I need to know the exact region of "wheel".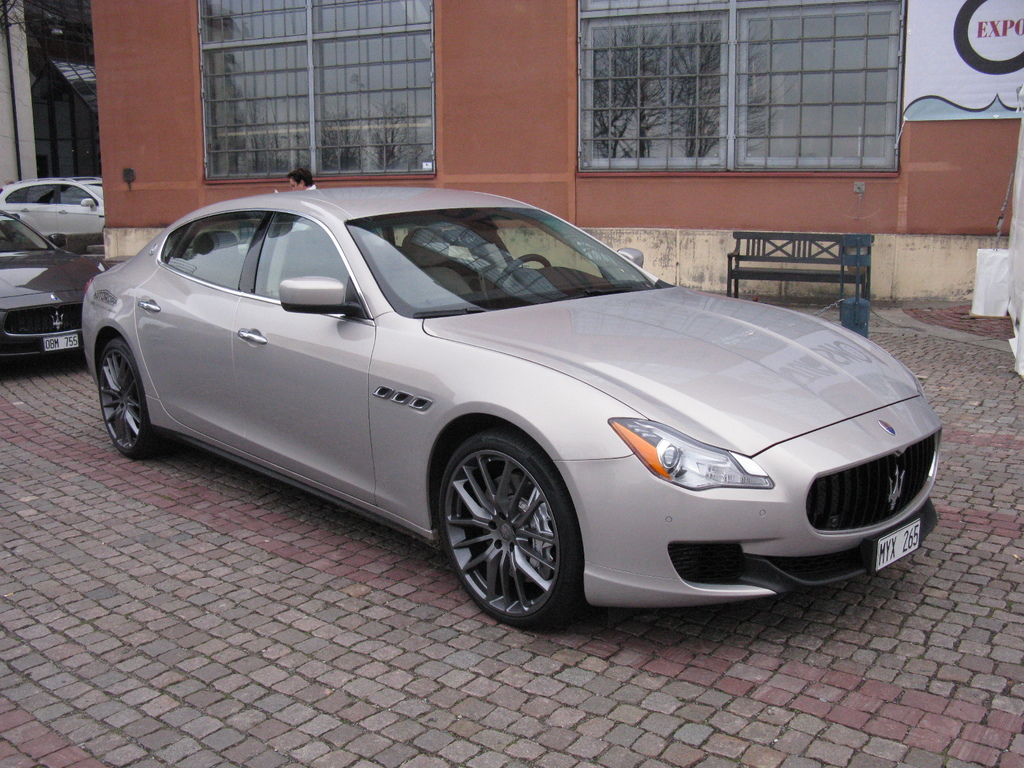
Region: <region>430, 427, 579, 625</region>.
